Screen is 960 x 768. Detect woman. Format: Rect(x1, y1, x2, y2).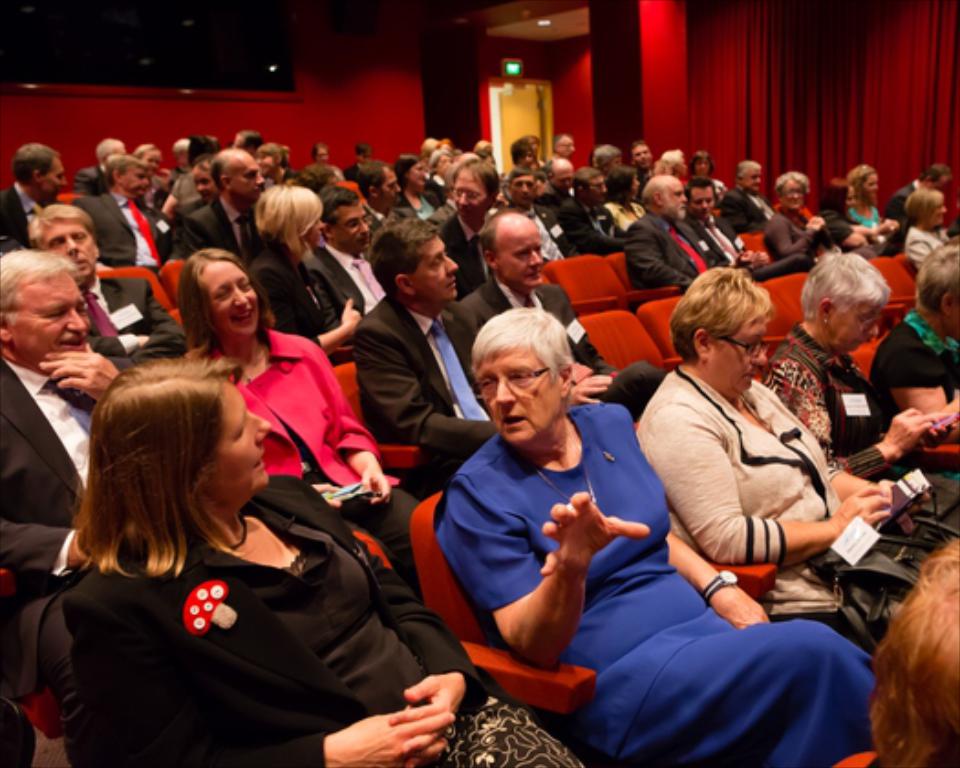
Rect(763, 168, 825, 260).
